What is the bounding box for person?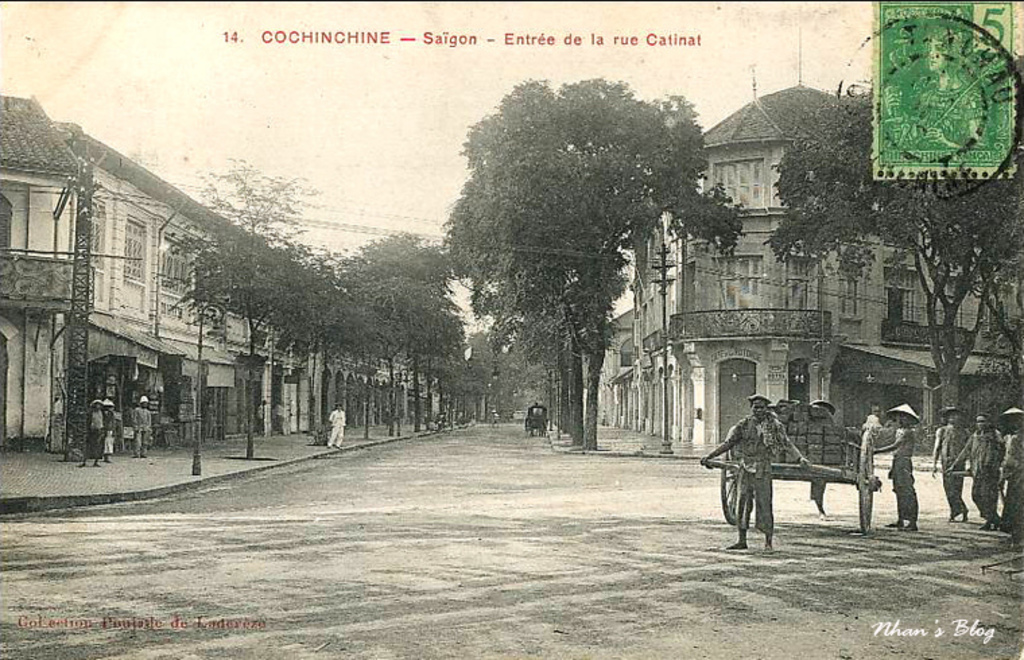
select_region(733, 387, 795, 548).
